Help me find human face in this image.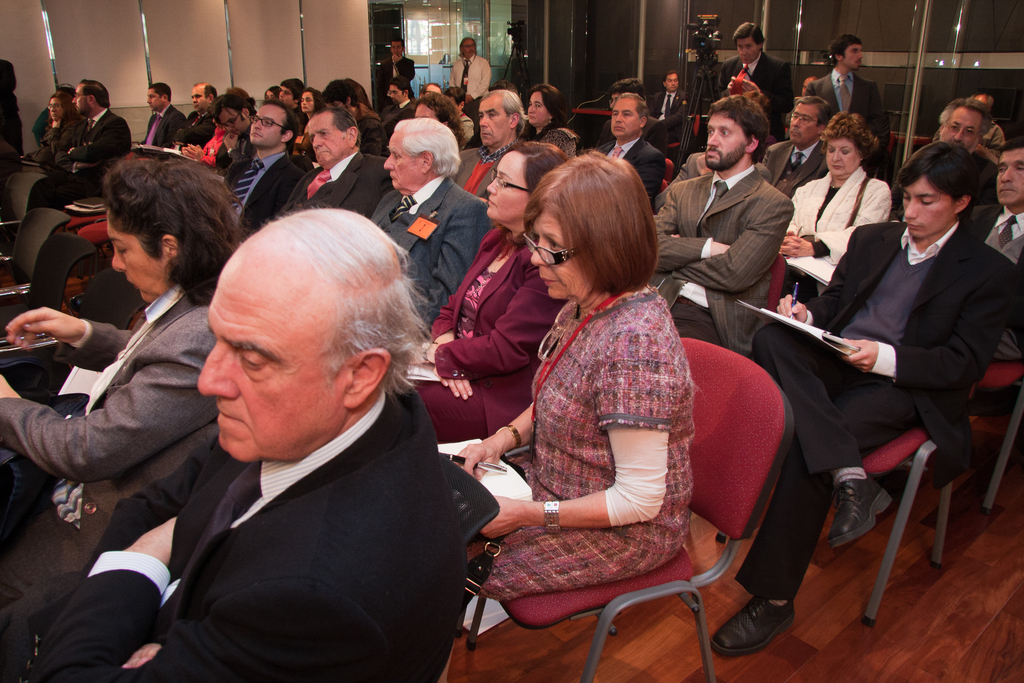
Found it: x1=380 y1=130 x2=422 y2=190.
